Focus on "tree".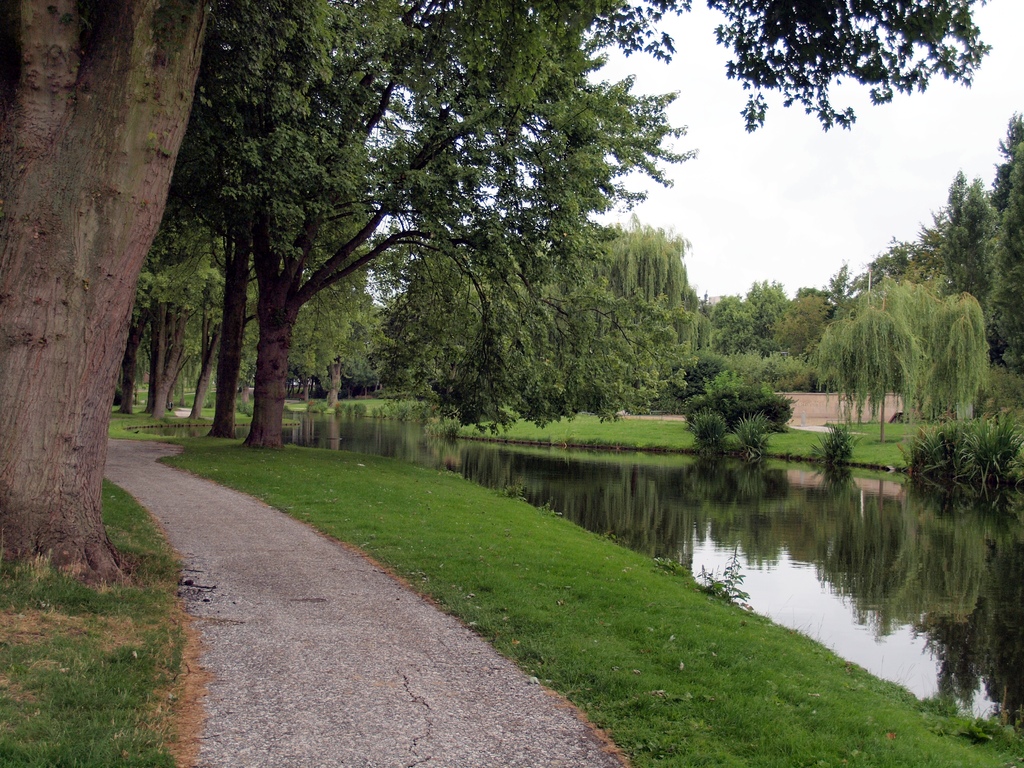
Focused at x1=18, y1=0, x2=243, y2=577.
